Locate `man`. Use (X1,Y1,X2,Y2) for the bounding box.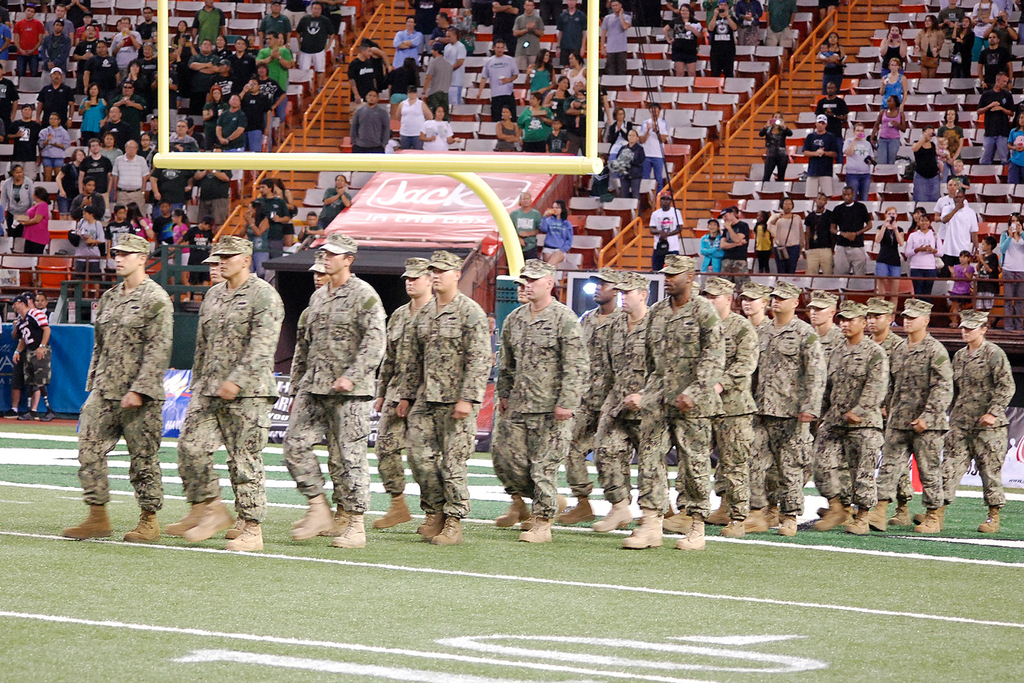
(202,80,229,152).
